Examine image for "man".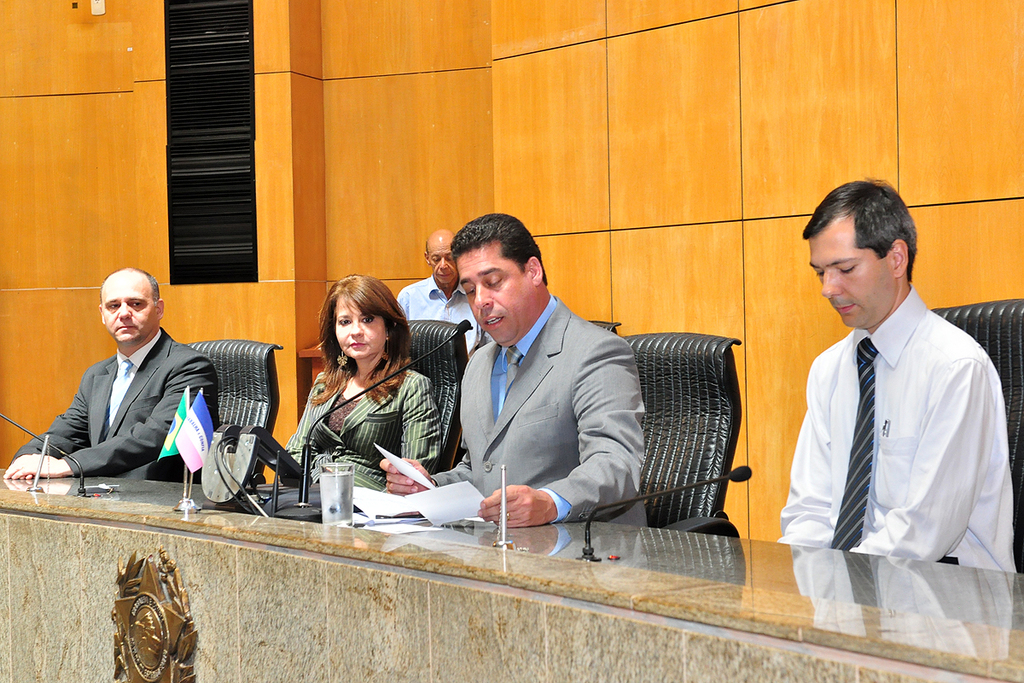
Examination result: bbox=[1, 266, 223, 479].
